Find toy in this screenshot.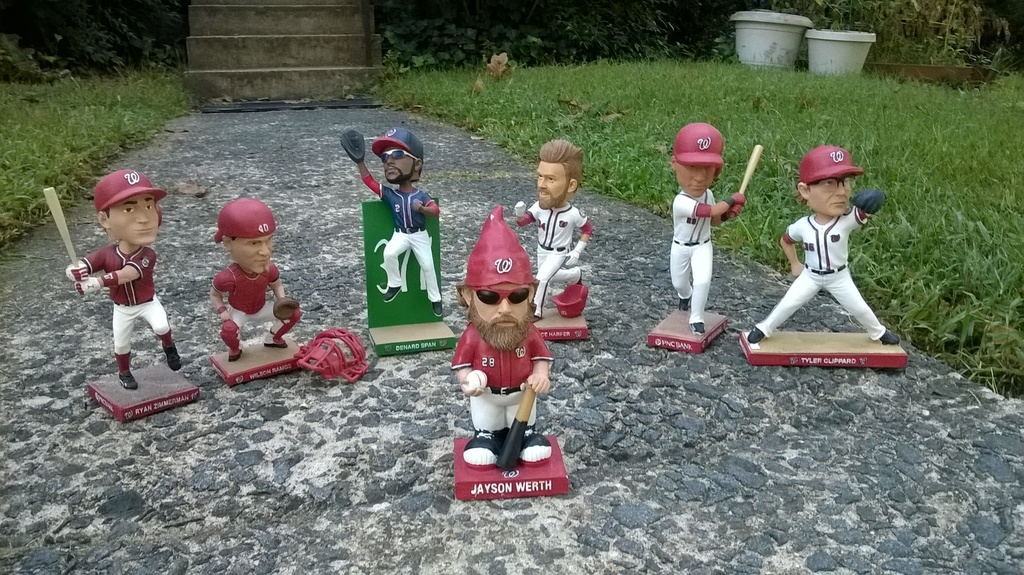
The bounding box for toy is 737:143:910:370.
